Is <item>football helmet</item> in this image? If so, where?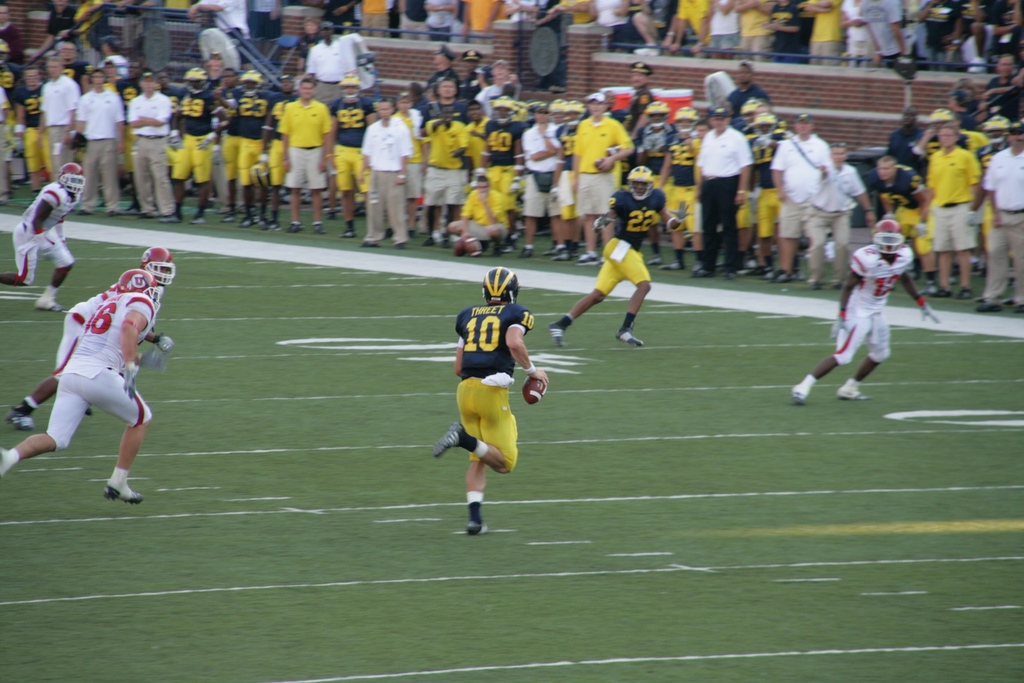
Yes, at 340,75,360,100.
